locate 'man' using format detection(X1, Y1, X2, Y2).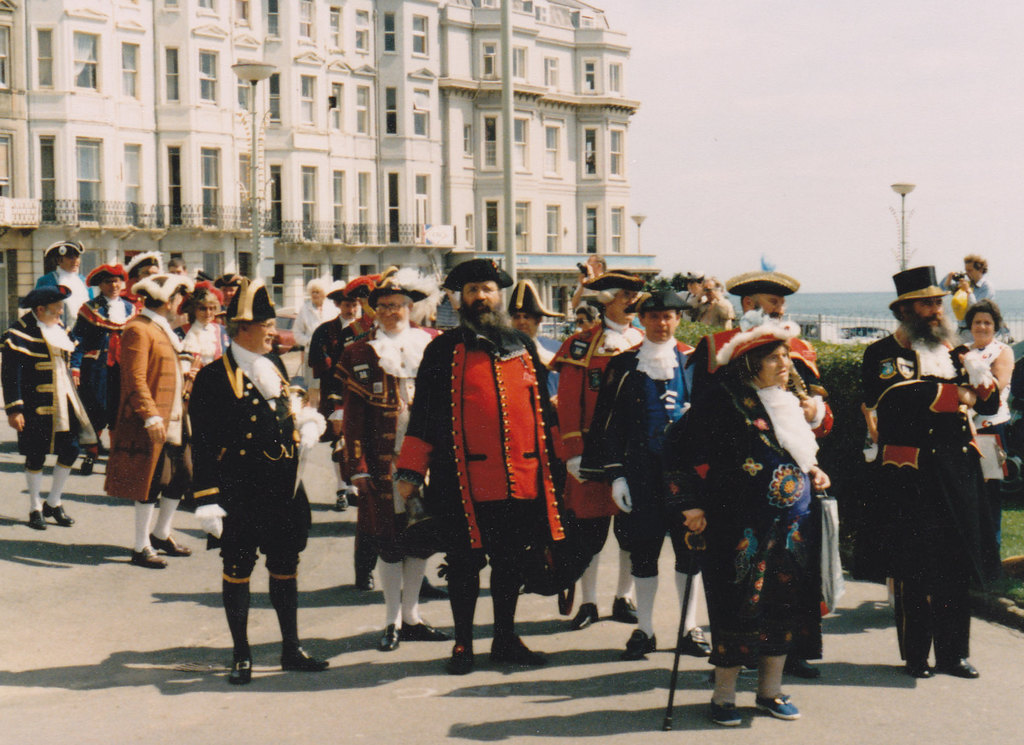
detection(309, 287, 369, 506).
